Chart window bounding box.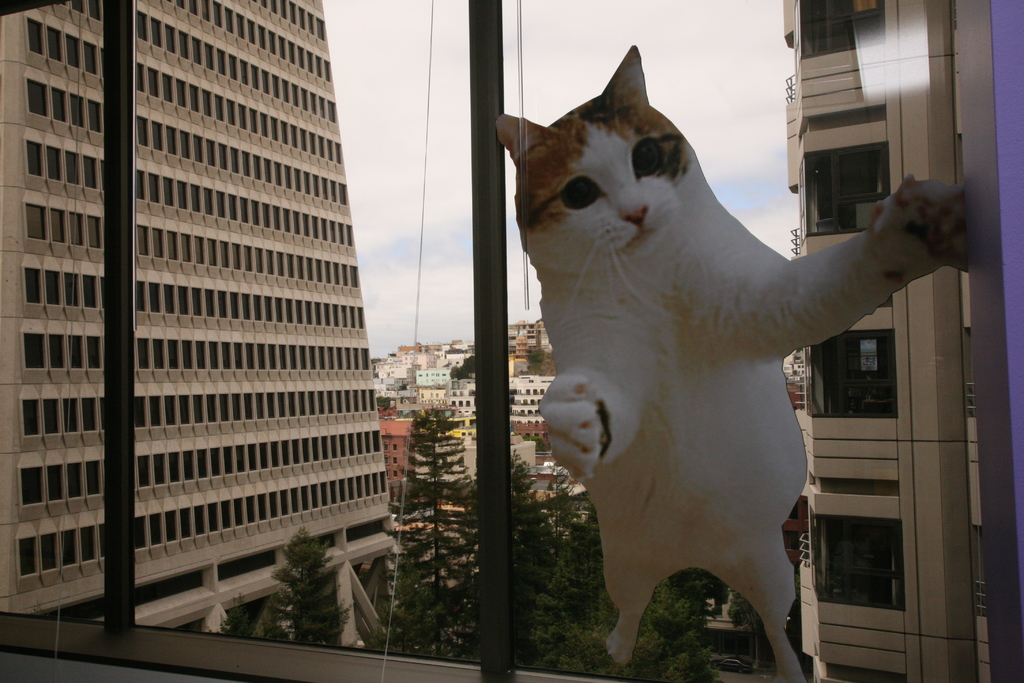
Charted: detection(45, 462, 61, 504).
